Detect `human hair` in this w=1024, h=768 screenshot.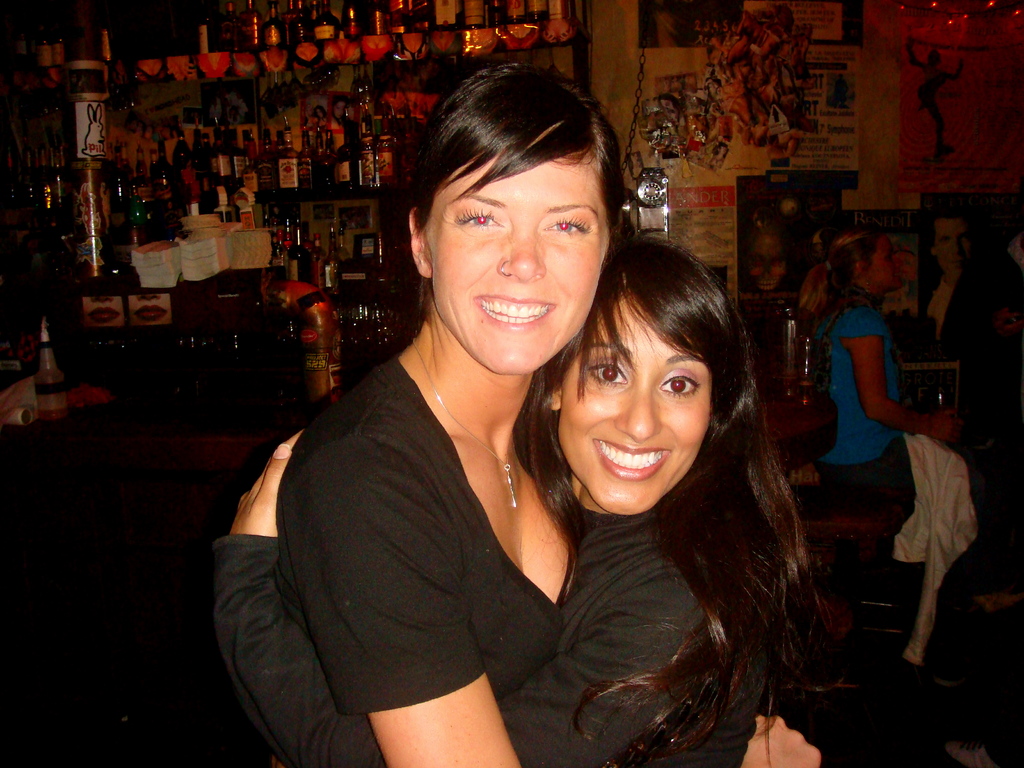
Detection: bbox=[511, 221, 876, 767].
